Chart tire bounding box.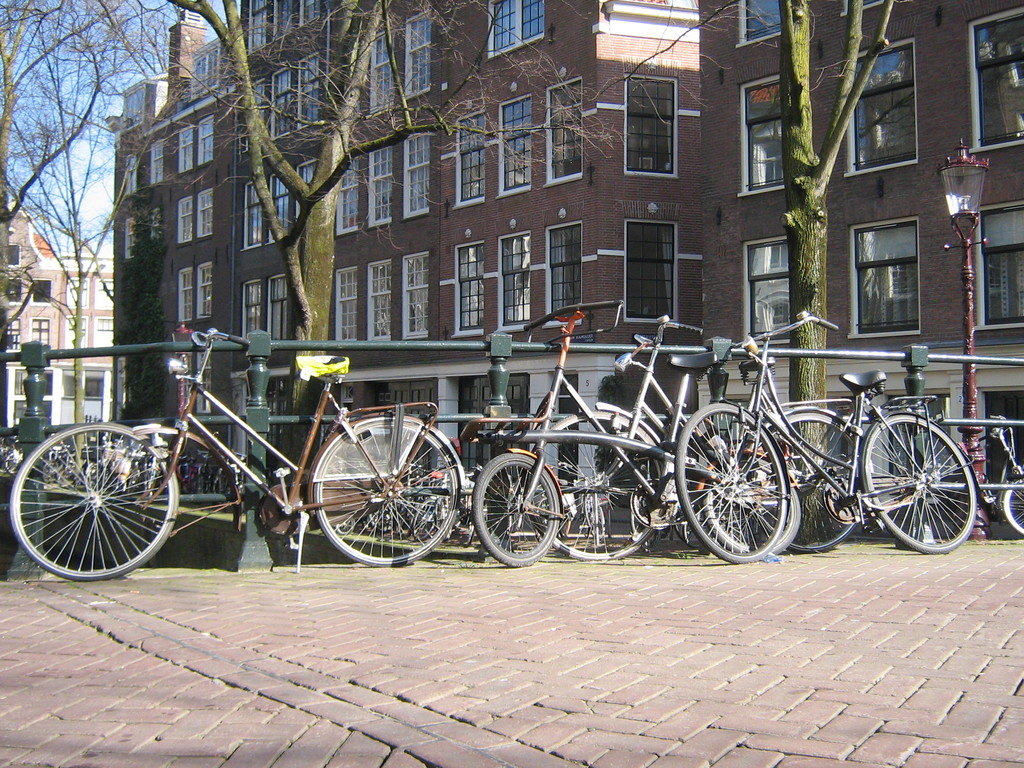
Charted: [x1=4, y1=454, x2=19, y2=474].
